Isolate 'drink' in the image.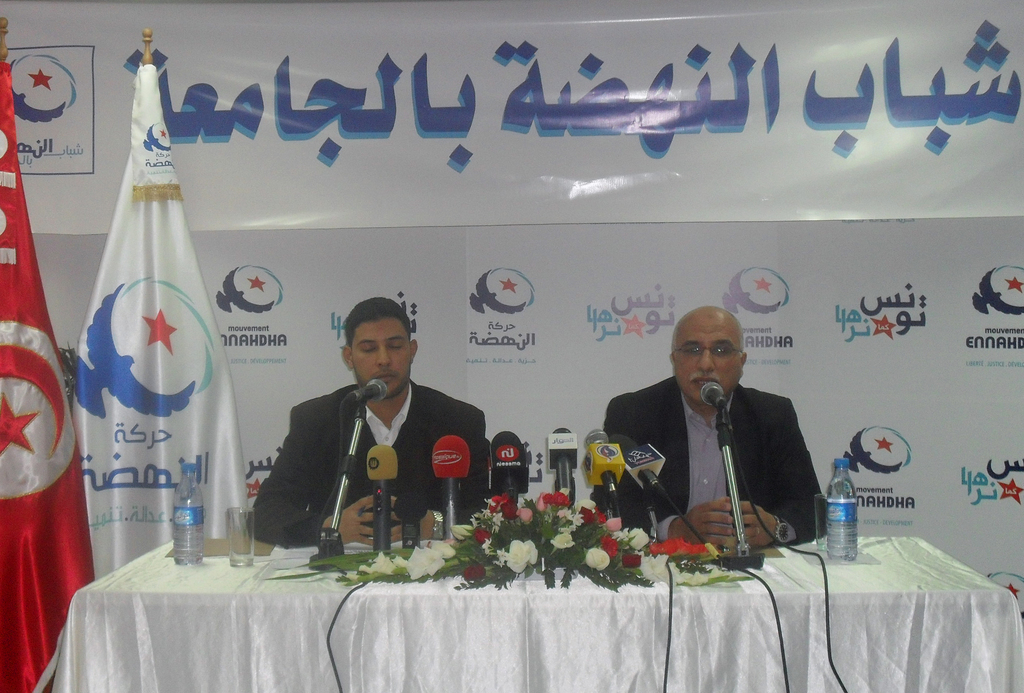
Isolated region: l=835, t=461, r=883, b=575.
